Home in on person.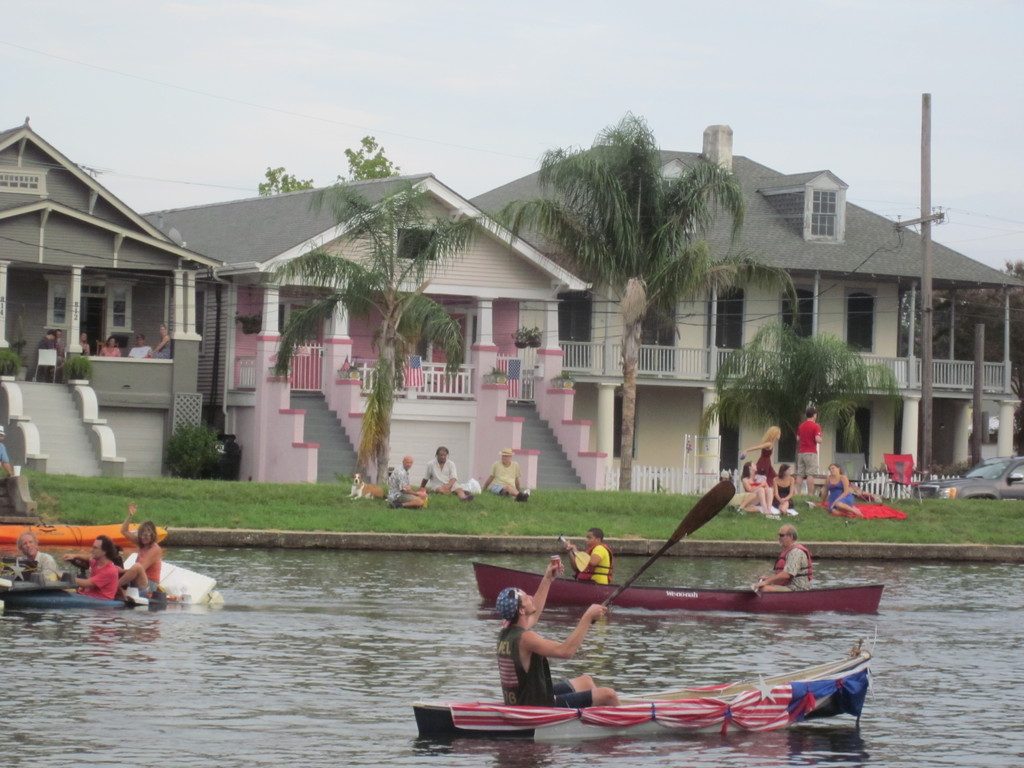
Homed in at bbox=[81, 331, 95, 356].
